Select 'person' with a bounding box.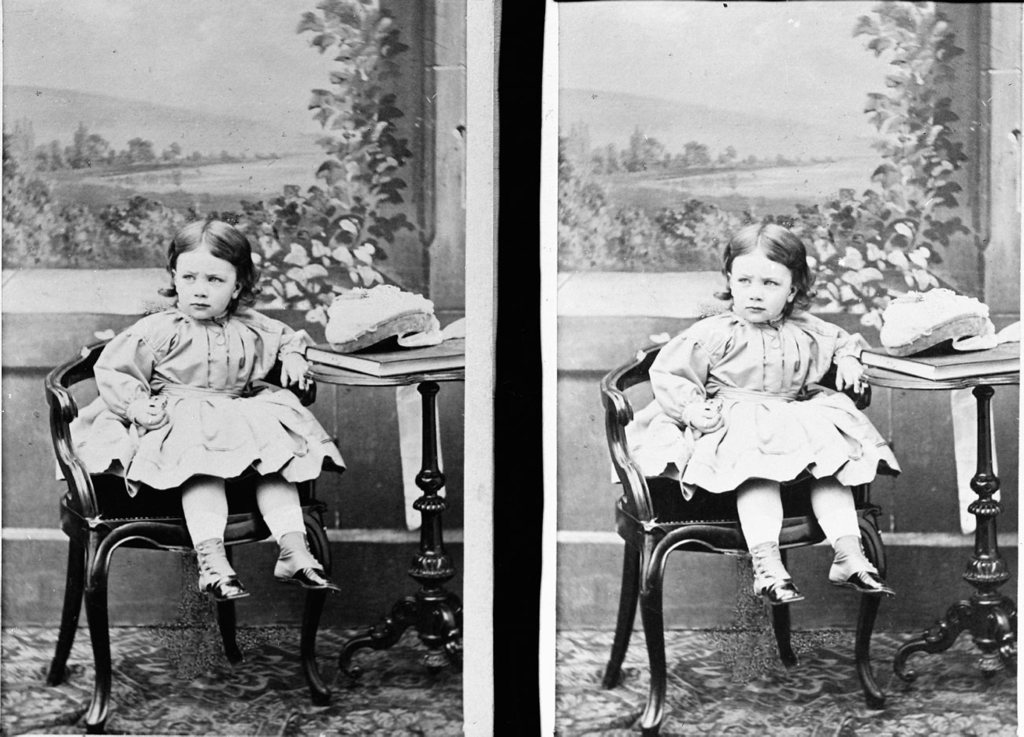
<box>612,223,902,599</box>.
